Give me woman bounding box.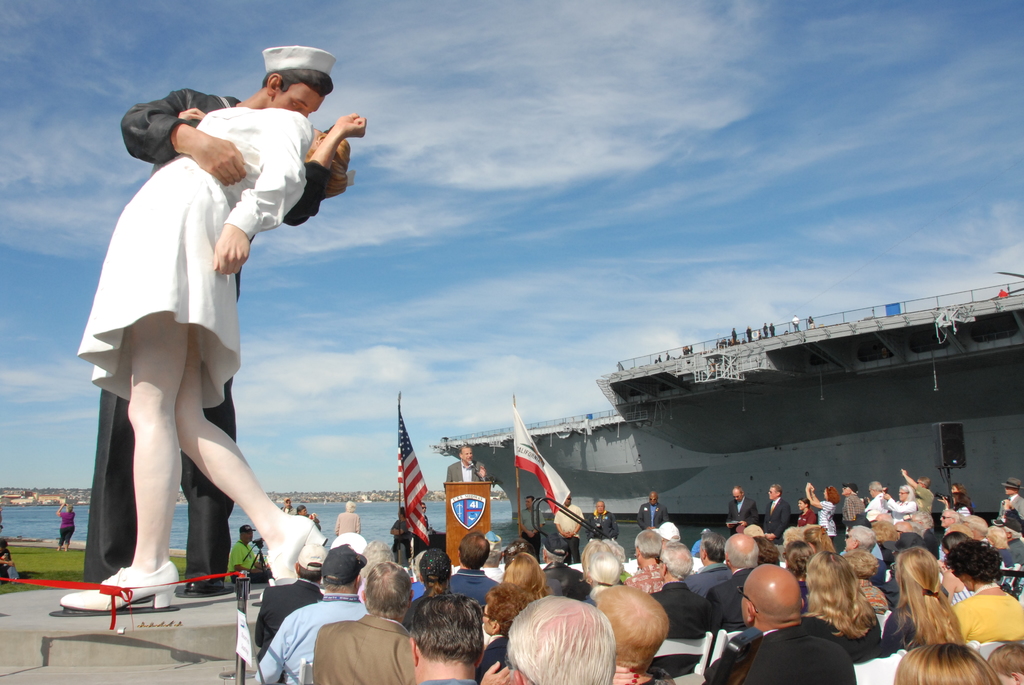
bbox=(56, 501, 79, 554).
